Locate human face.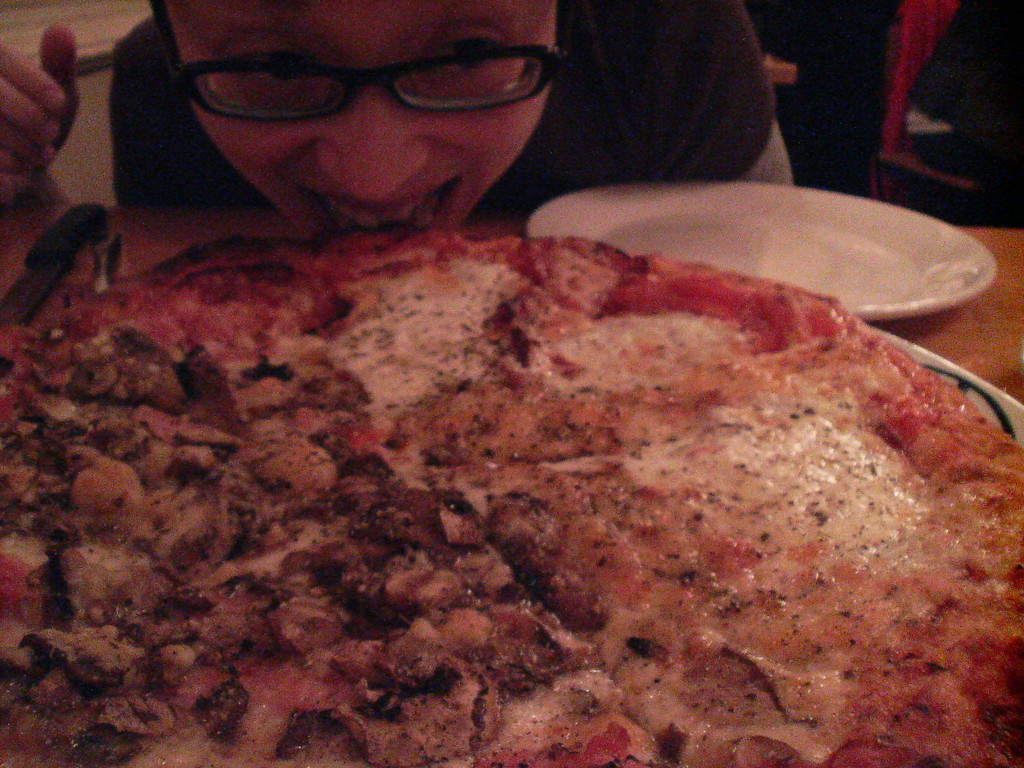
Bounding box: l=159, t=0, r=552, b=240.
